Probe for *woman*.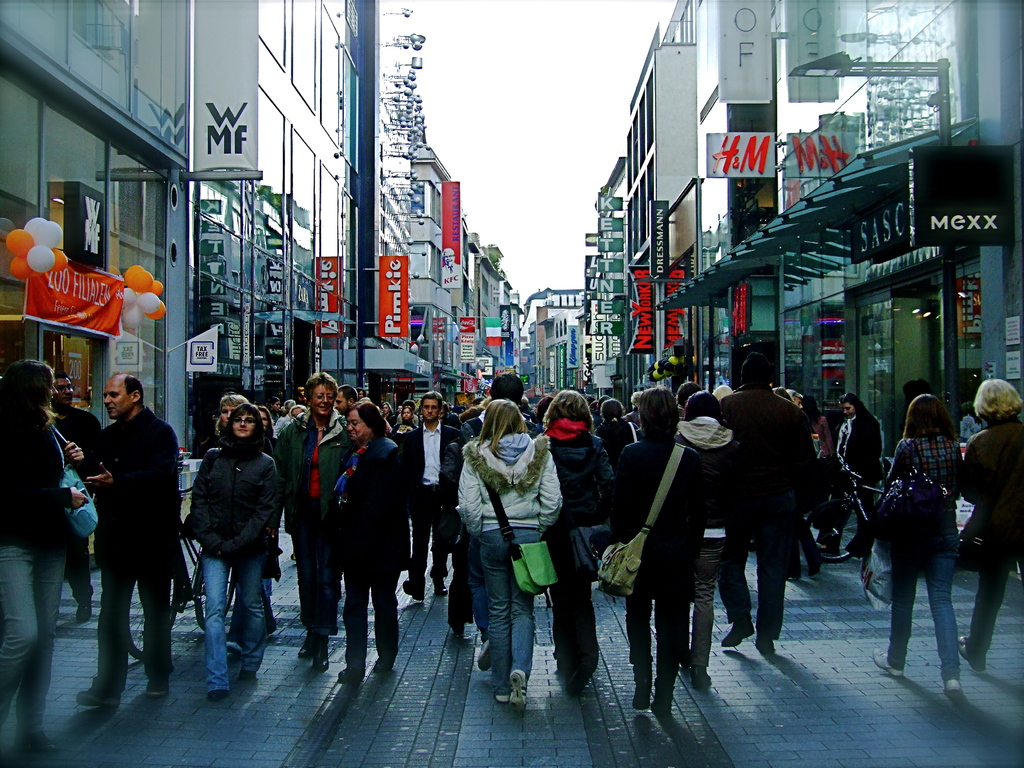
Probe result: detection(458, 399, 568, 705).
